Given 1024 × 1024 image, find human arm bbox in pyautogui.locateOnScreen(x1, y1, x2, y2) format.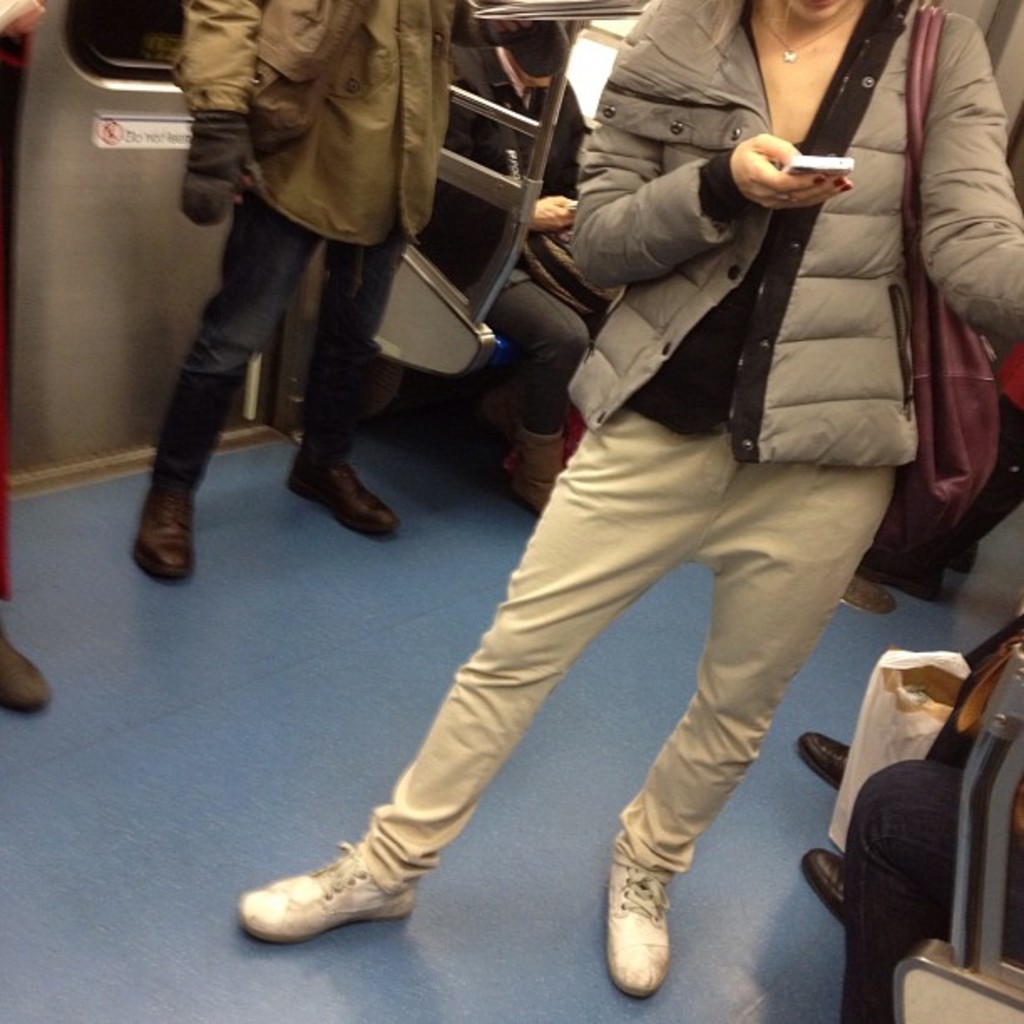
pyautogui.locateOnScreen(164, 0, 268, 231).
